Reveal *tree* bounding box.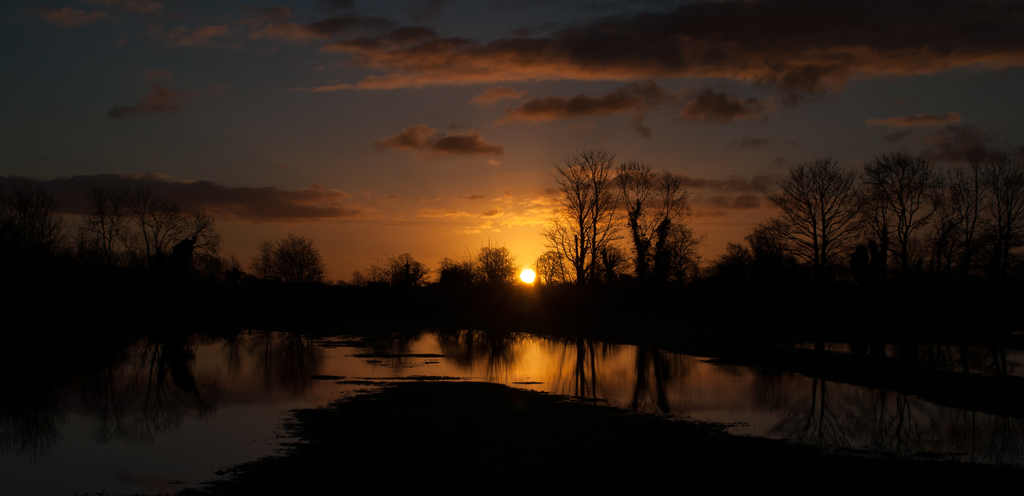
Revealed: x1=79 y1=198 x2=225 y2=317.
